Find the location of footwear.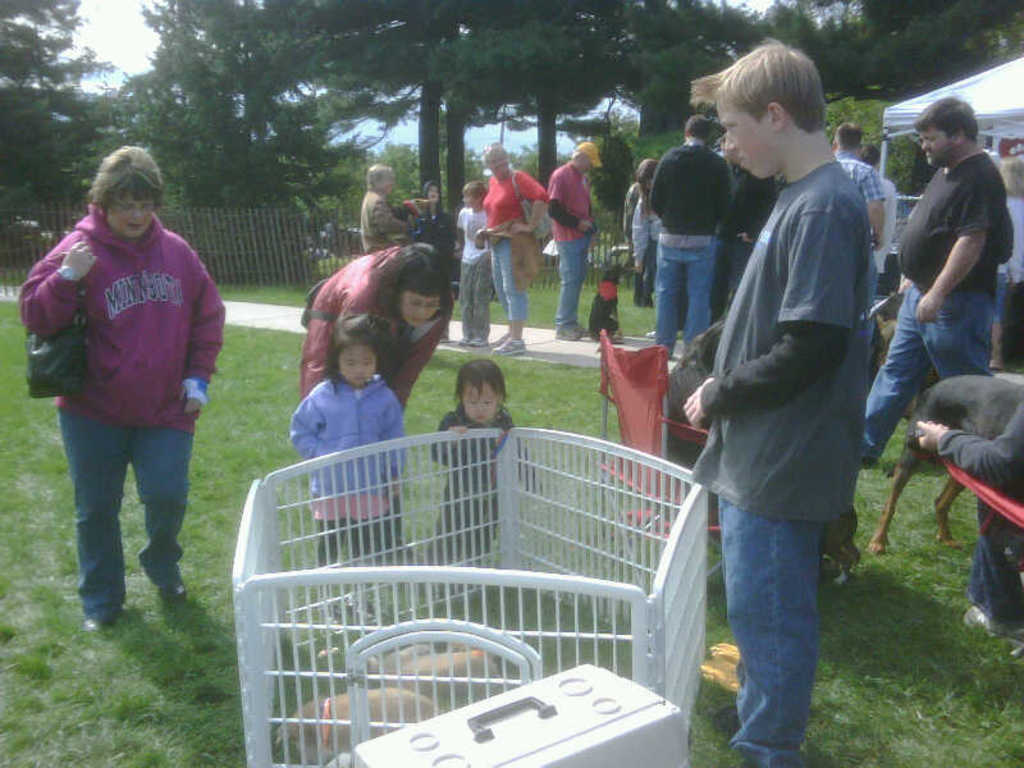
Location: BBox(485, 334, 506, 349).
